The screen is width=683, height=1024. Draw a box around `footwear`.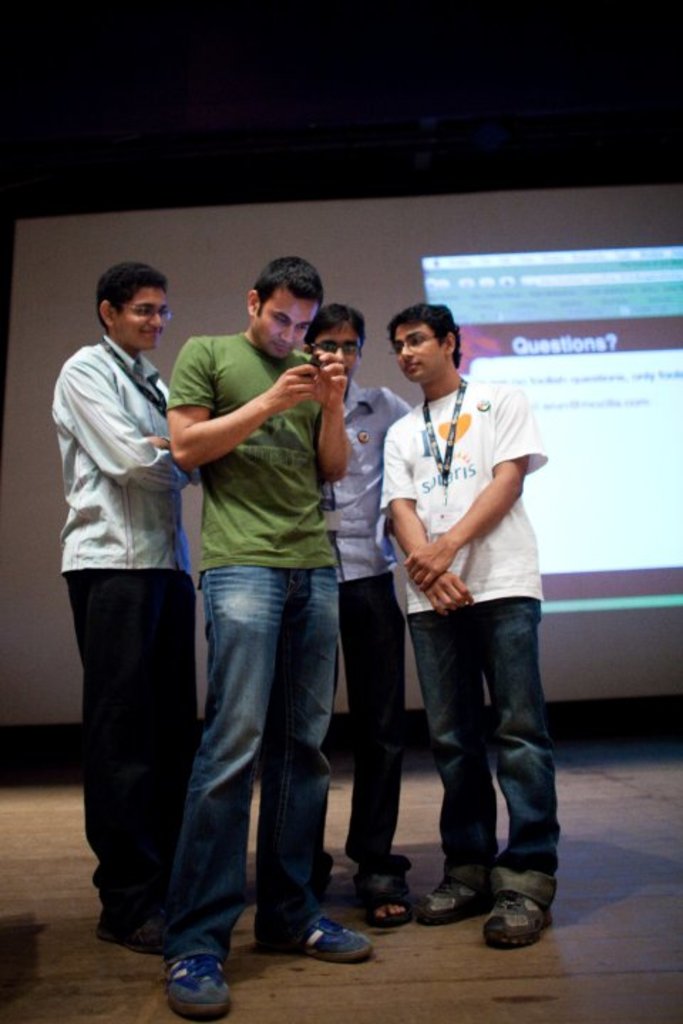
417/880/485/929.
